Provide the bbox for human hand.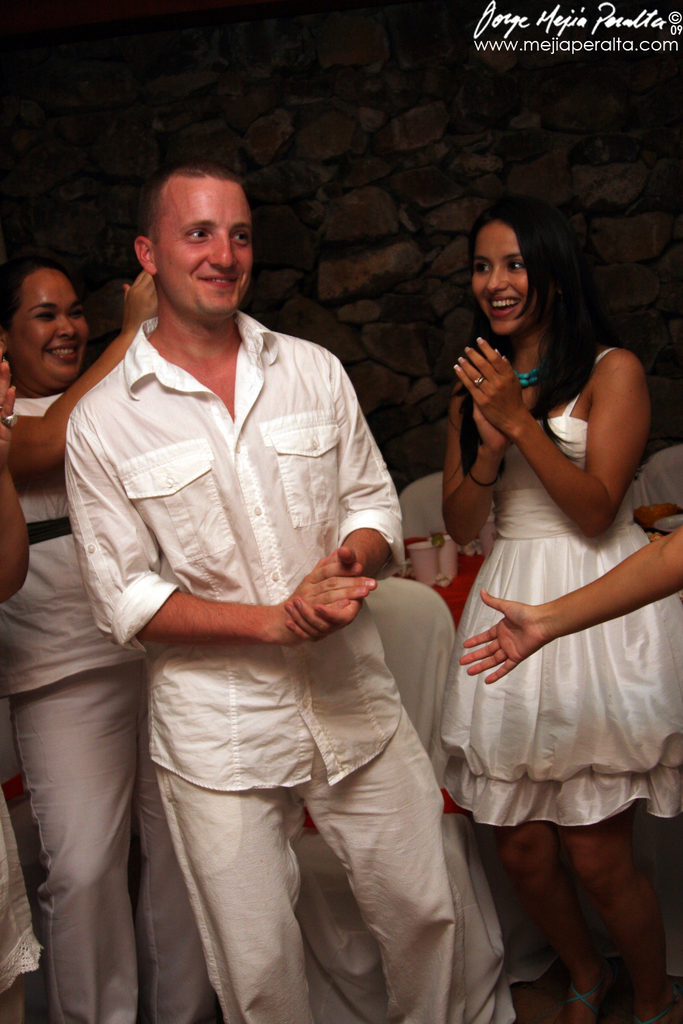
0/358/18/466.
